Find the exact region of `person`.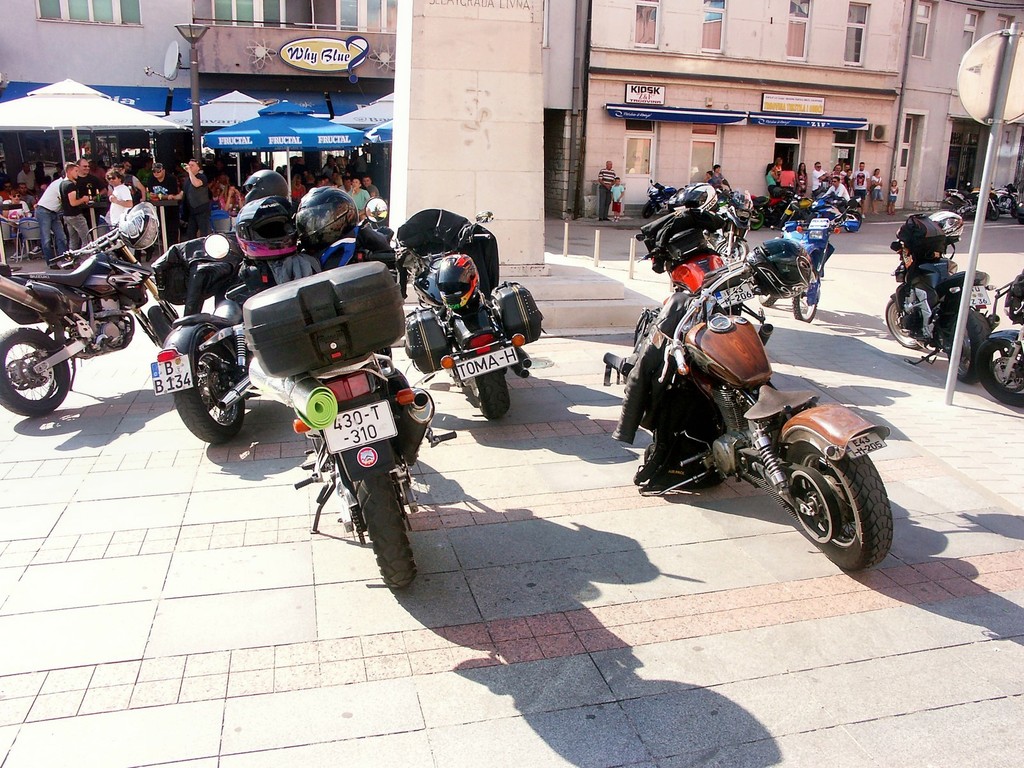
Exact region: 700 168 719 189.
